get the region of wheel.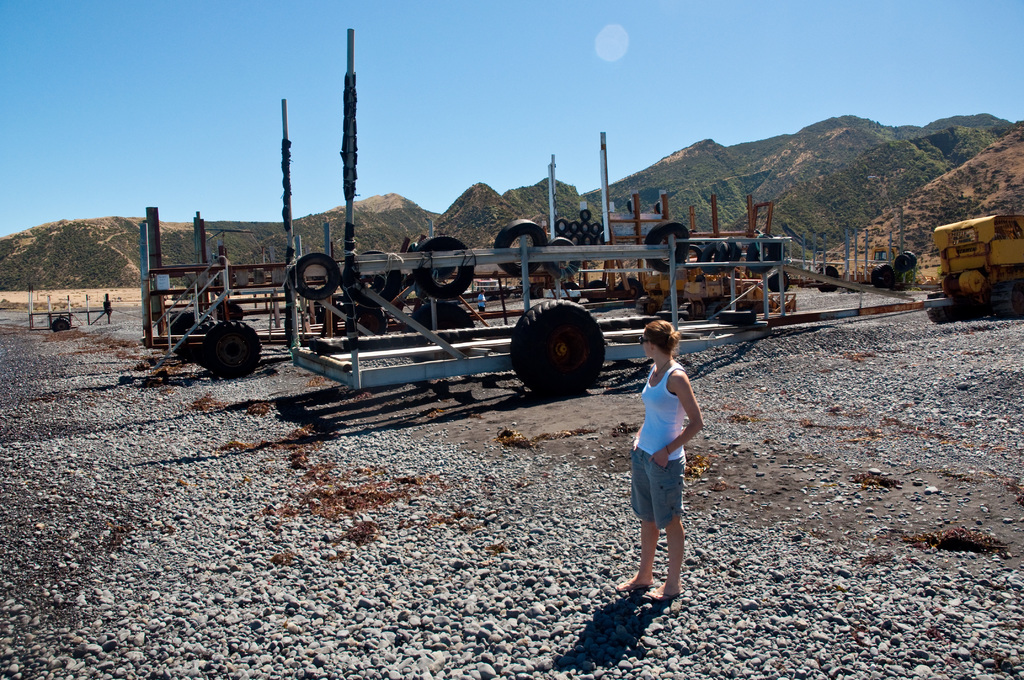
<box>717,309,755,325</box>.
